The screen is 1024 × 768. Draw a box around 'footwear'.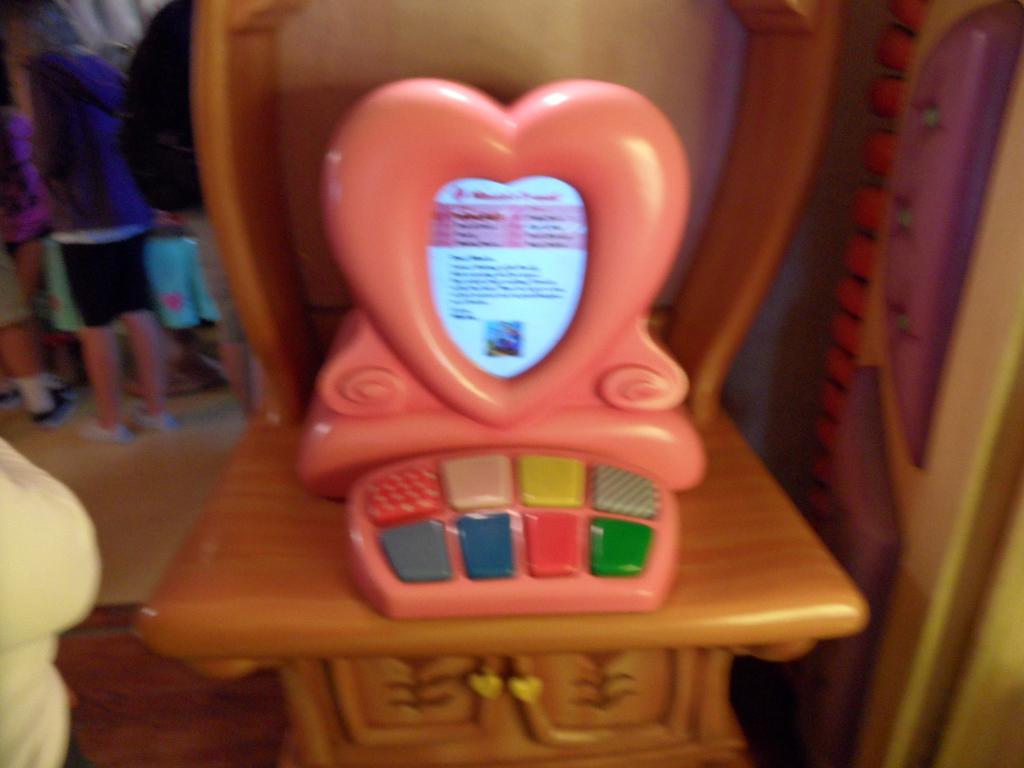
(83, 418, 140, 447).
